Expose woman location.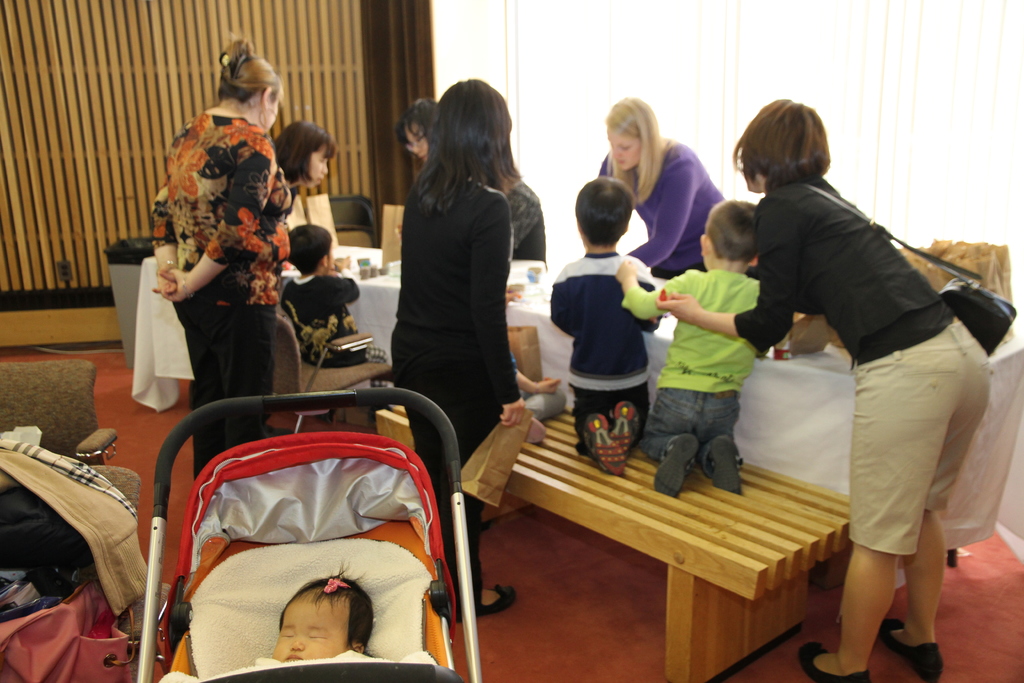
Exposed at {"x1": 388, "y1": 76, "x2": 526, "y2": 623}.
